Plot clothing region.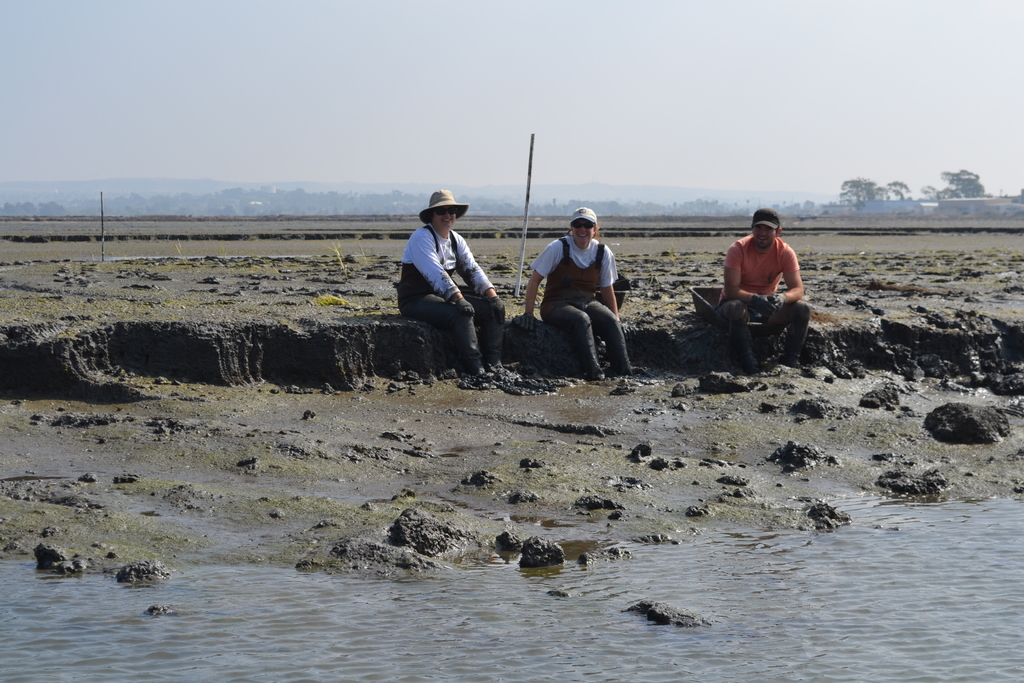
Plotted at 716 233 809 366.
